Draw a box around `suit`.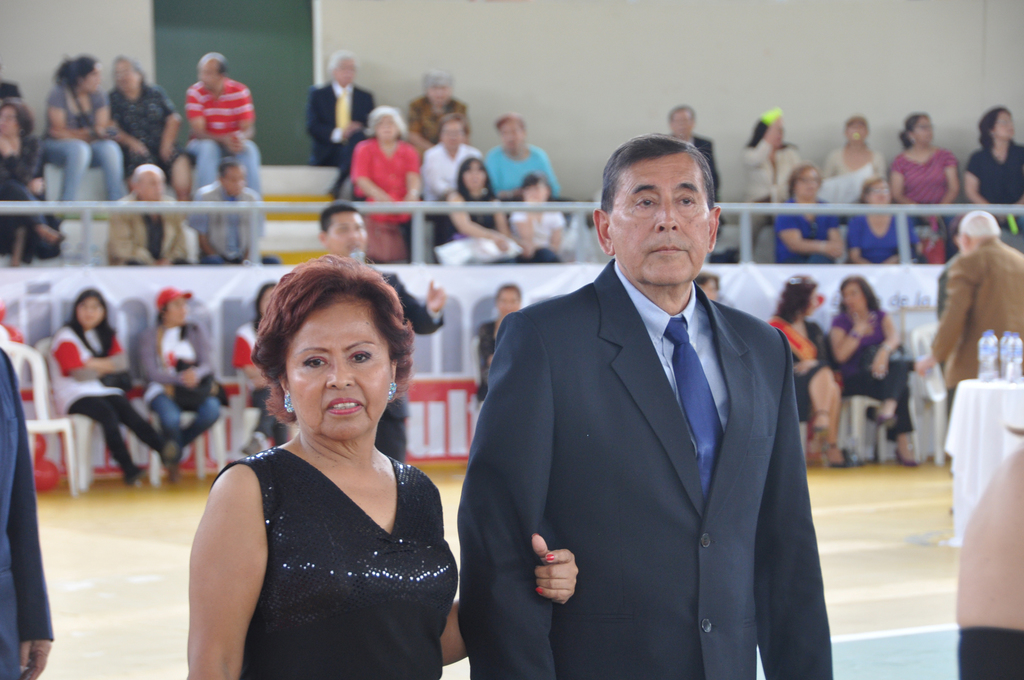
303, 79, 376, 195.
